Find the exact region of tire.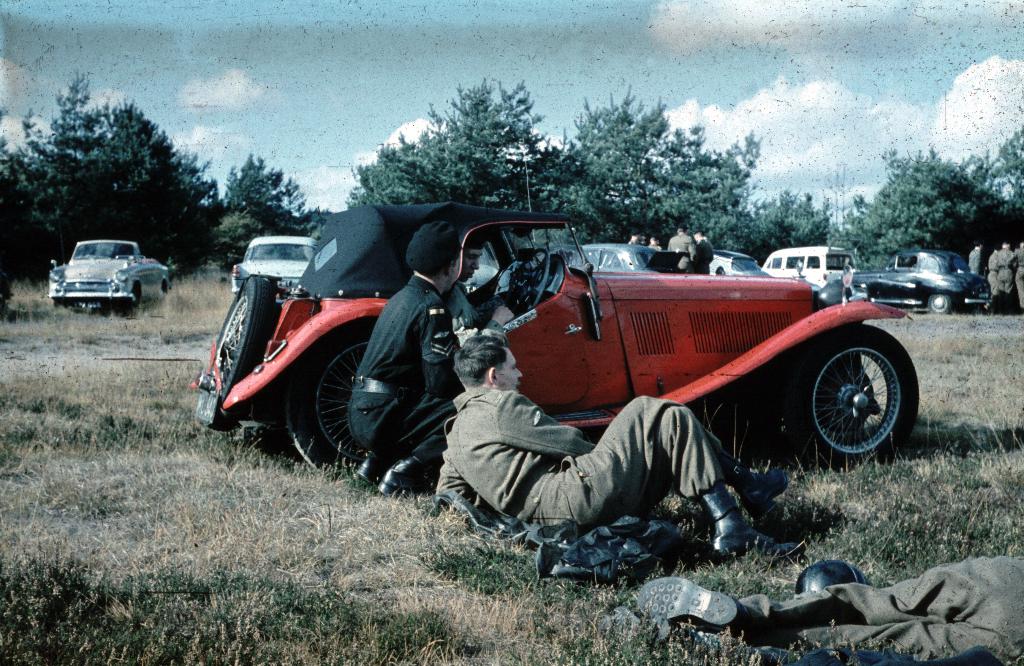
Exact region: 54,300,68,308.
